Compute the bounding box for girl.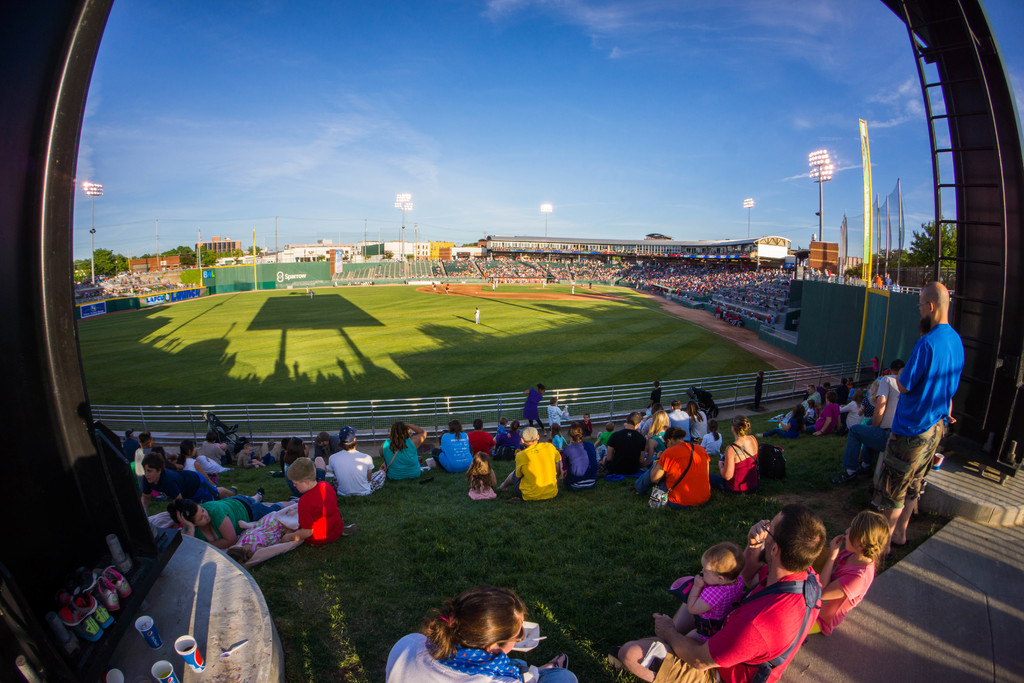
(x1=225, y1=509, x2=285, y2=566).
